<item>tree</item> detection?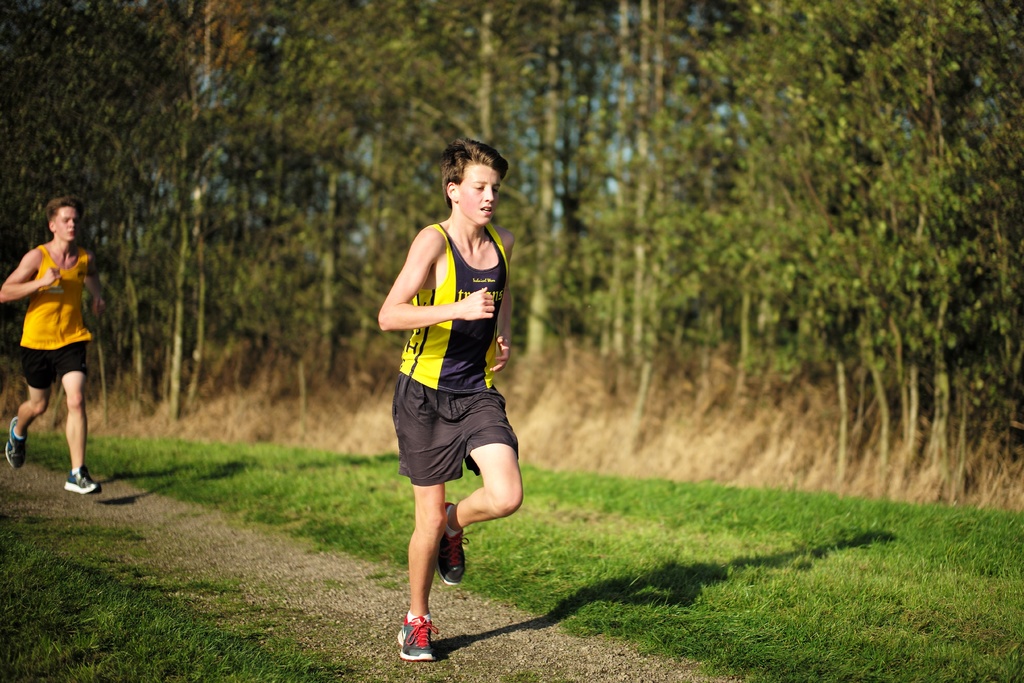
561:0:699:377
